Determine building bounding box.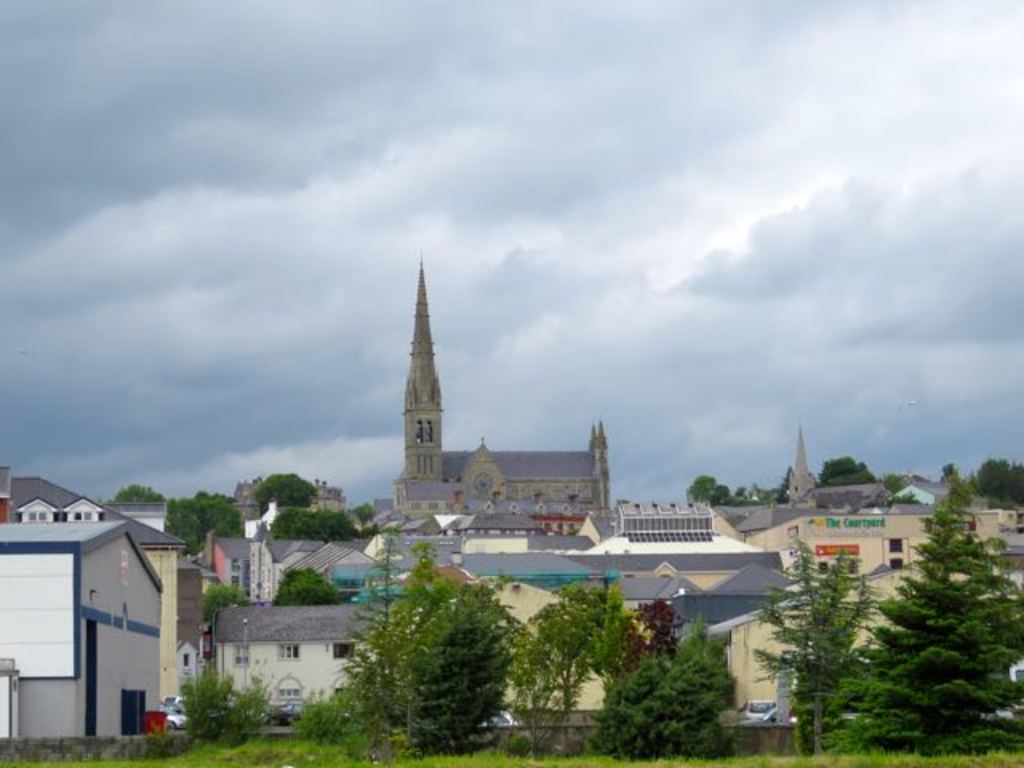
Determined: [0, 243, 1021, 766].
